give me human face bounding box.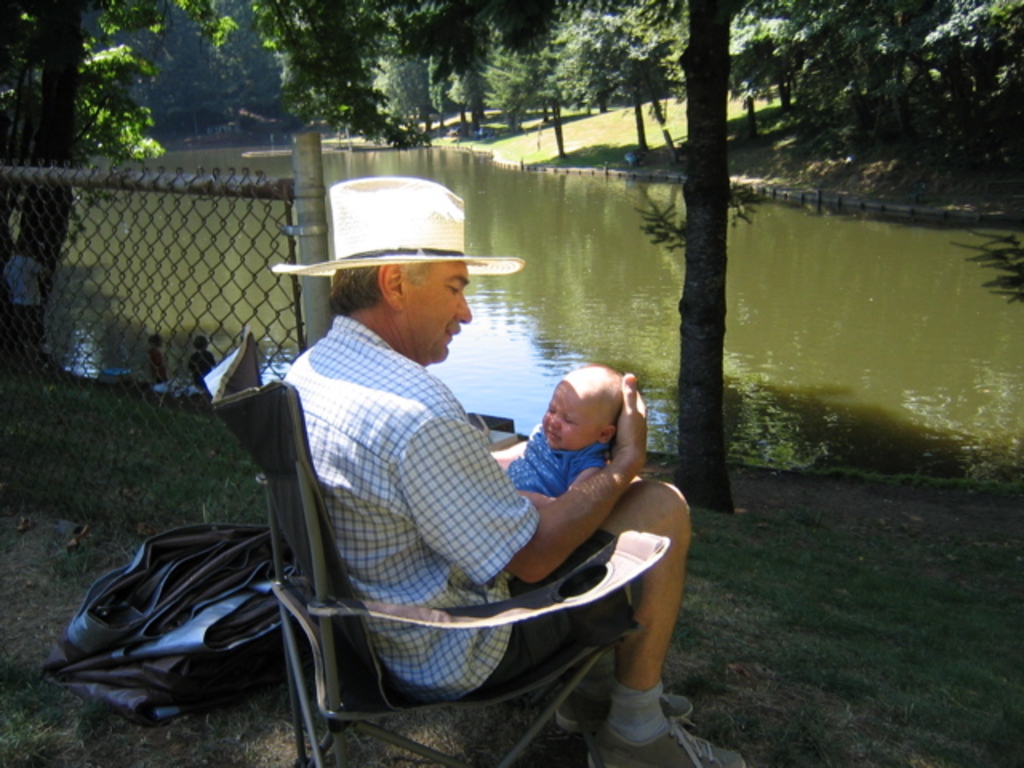
<region>538, 384, 600, 446</region>.
